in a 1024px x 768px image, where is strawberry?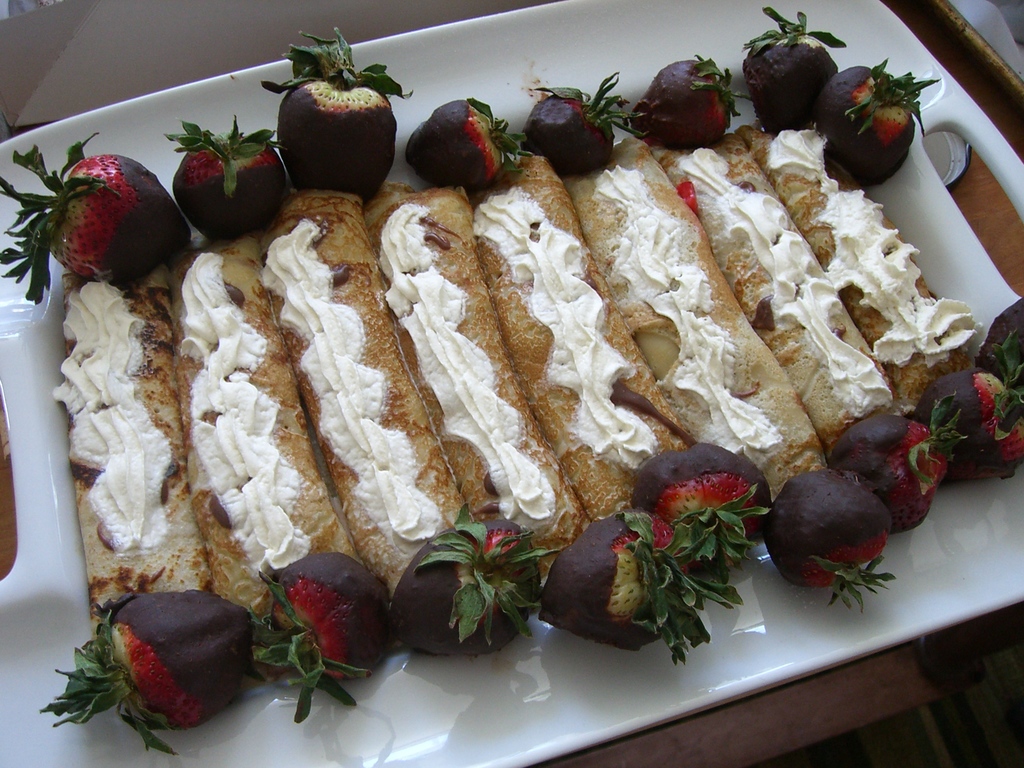
detection(764, 472, 893, 597).
